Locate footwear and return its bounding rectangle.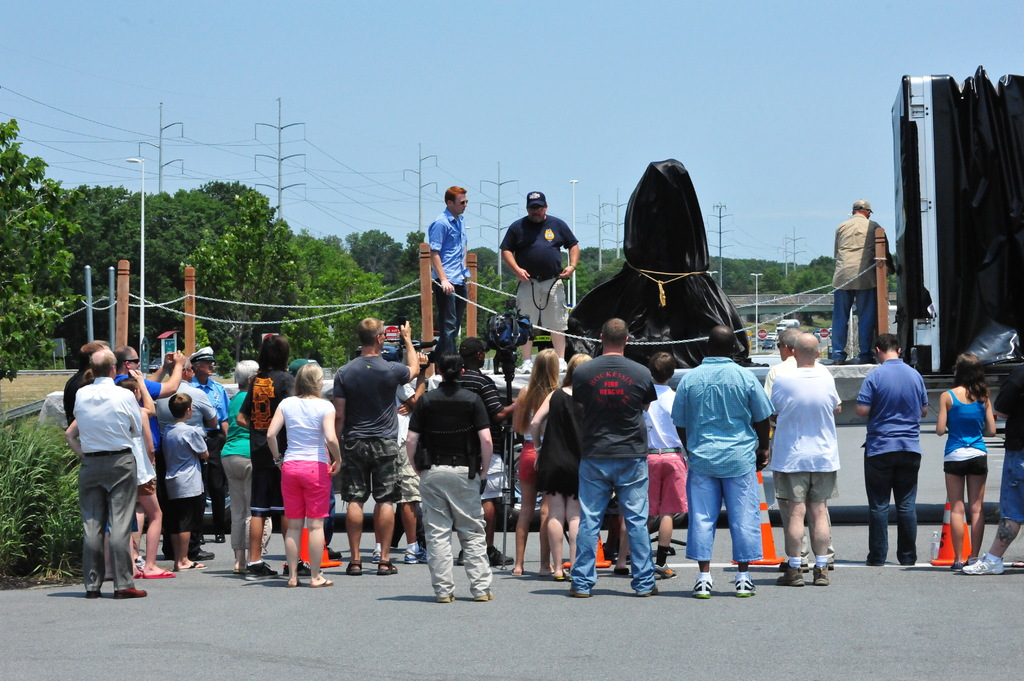
134, 570, 146, 578.
